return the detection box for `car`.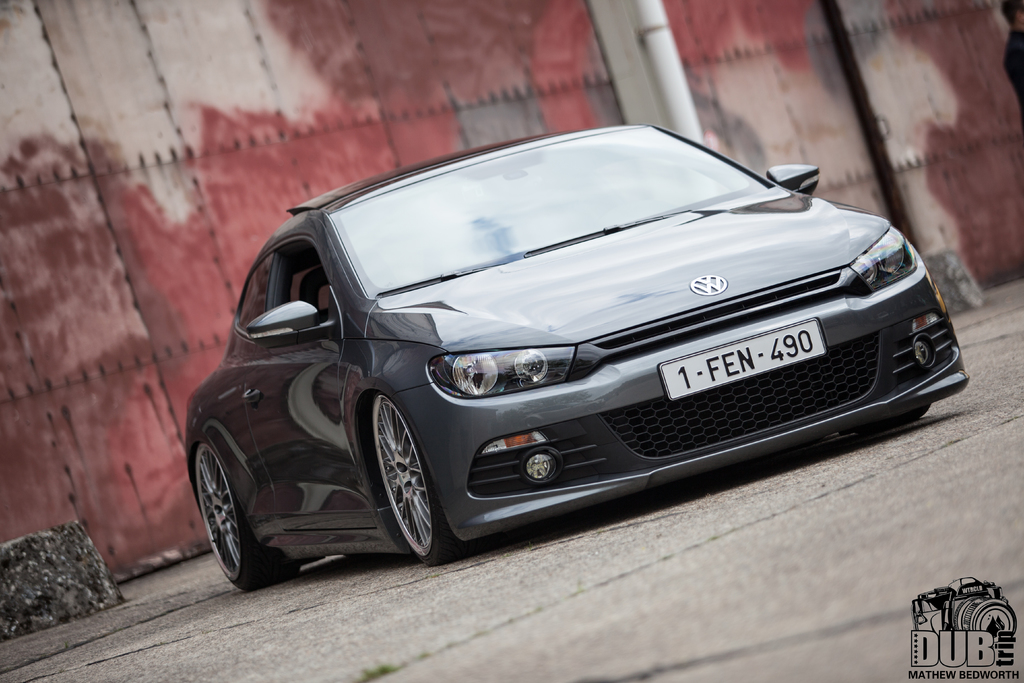
BBox(184, 120, 973, 589).
